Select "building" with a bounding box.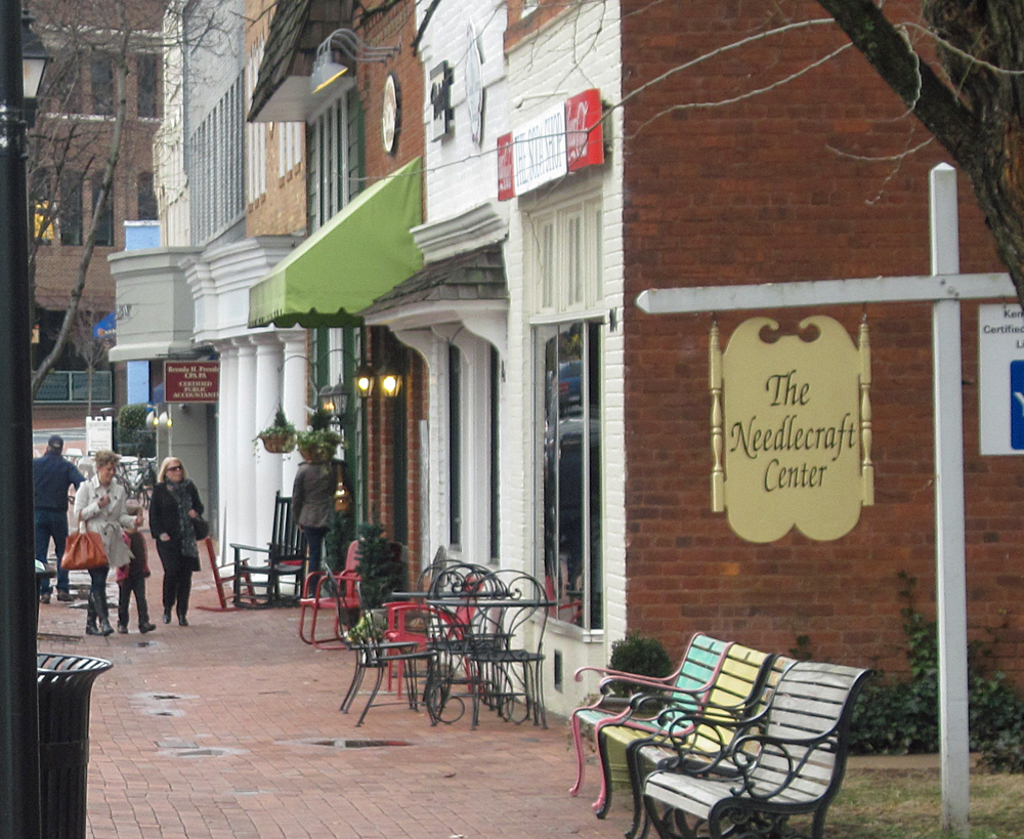
x1=508, y1=0, x2=1023, y2=738.
